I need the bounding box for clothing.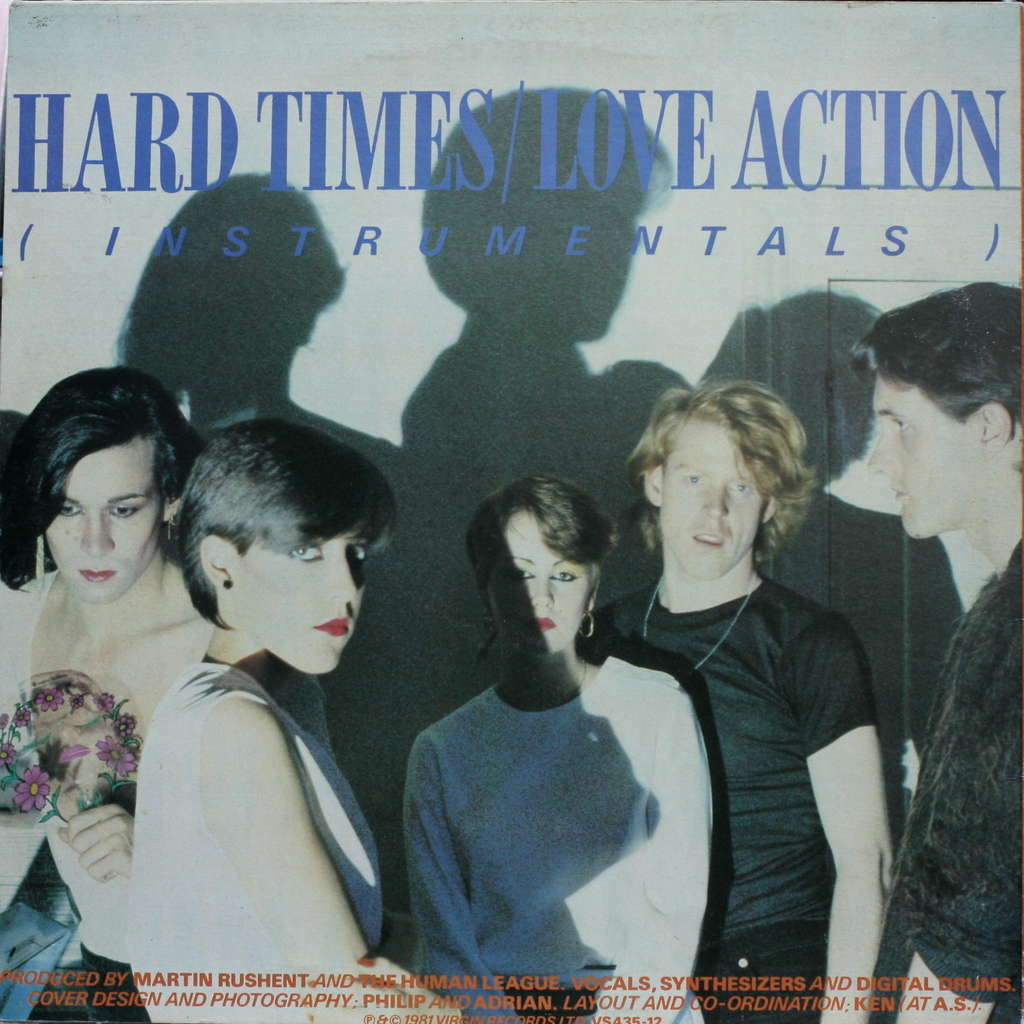
Here it is: (384, 580, 707, 978).
